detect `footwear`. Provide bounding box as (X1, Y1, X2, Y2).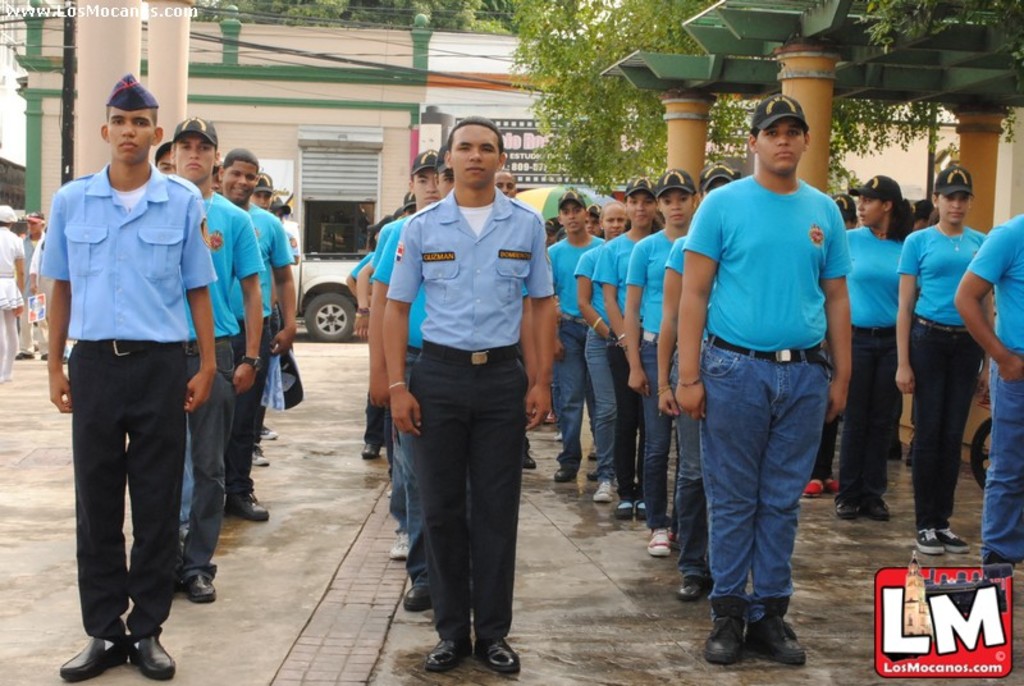
(822, 476, 840, 495).
